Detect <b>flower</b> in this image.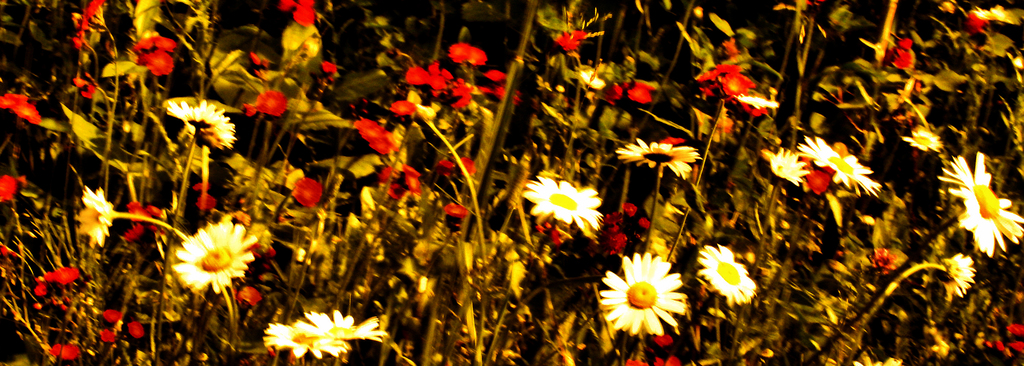
Detection: crop(235, 283, 264, 308).
